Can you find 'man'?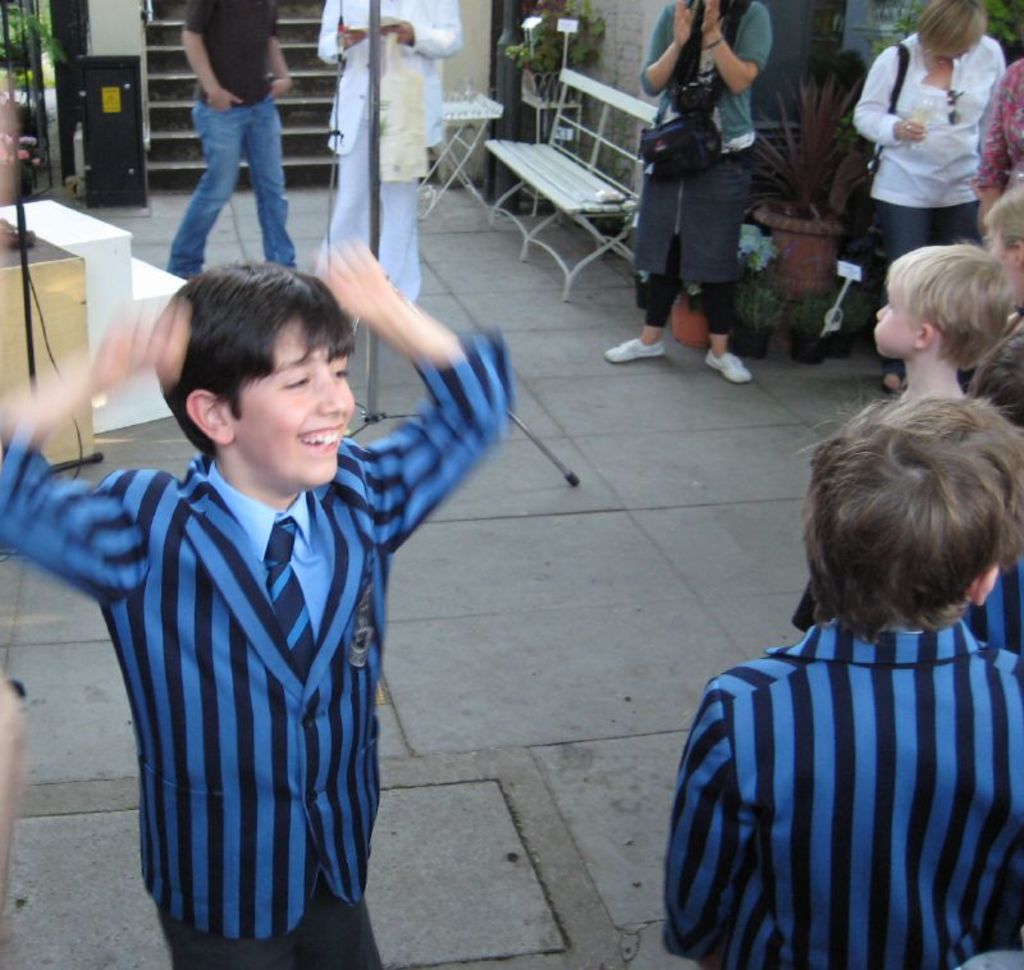
Yes, bounding box: box(317, 0, 465, 314).
